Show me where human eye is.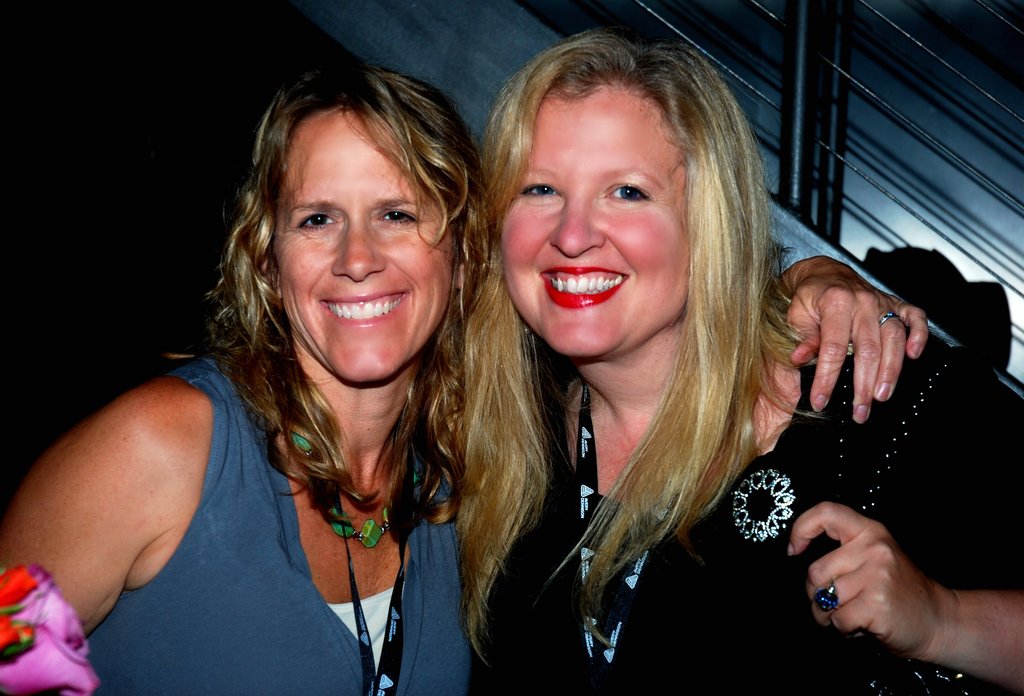
human eye is at bbox=[299, 211, 344, 233].
